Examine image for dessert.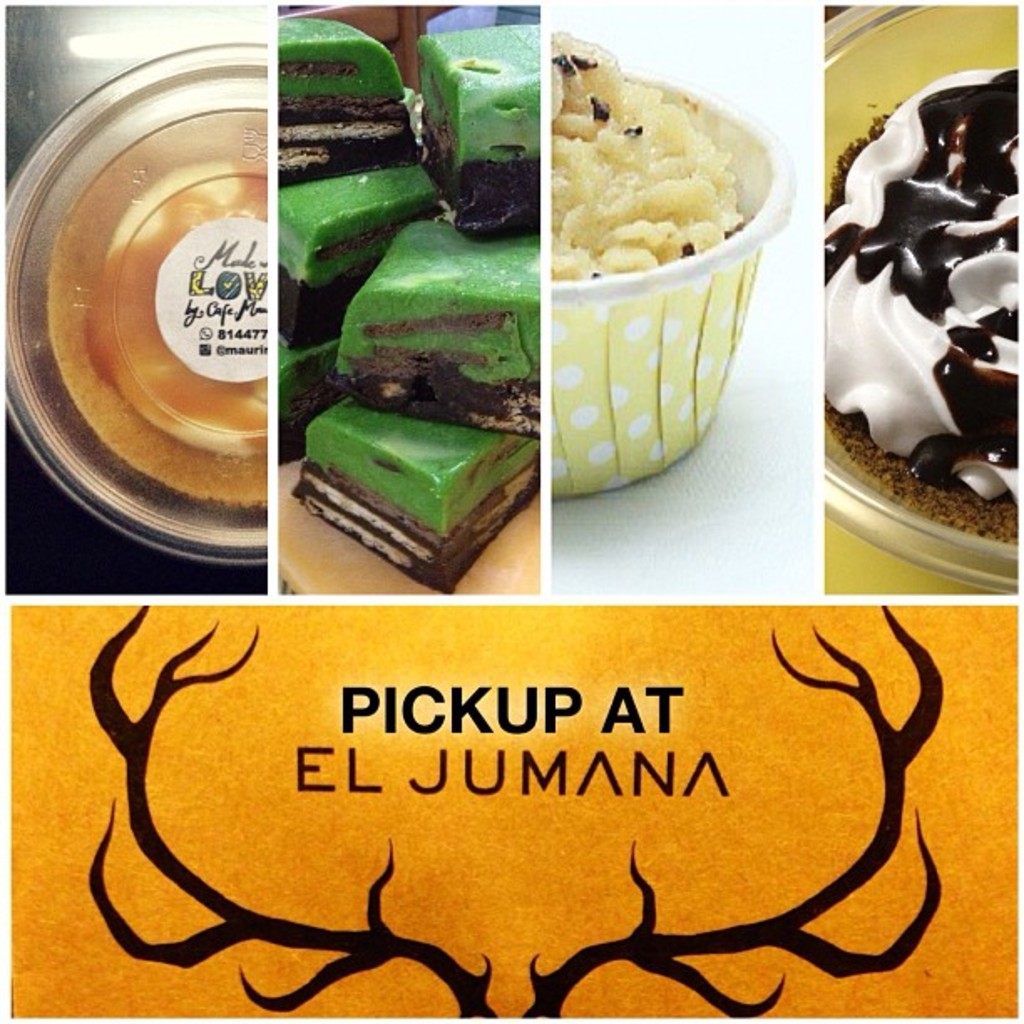
Examination result: <region>422, 12, 534, 233</region>.
